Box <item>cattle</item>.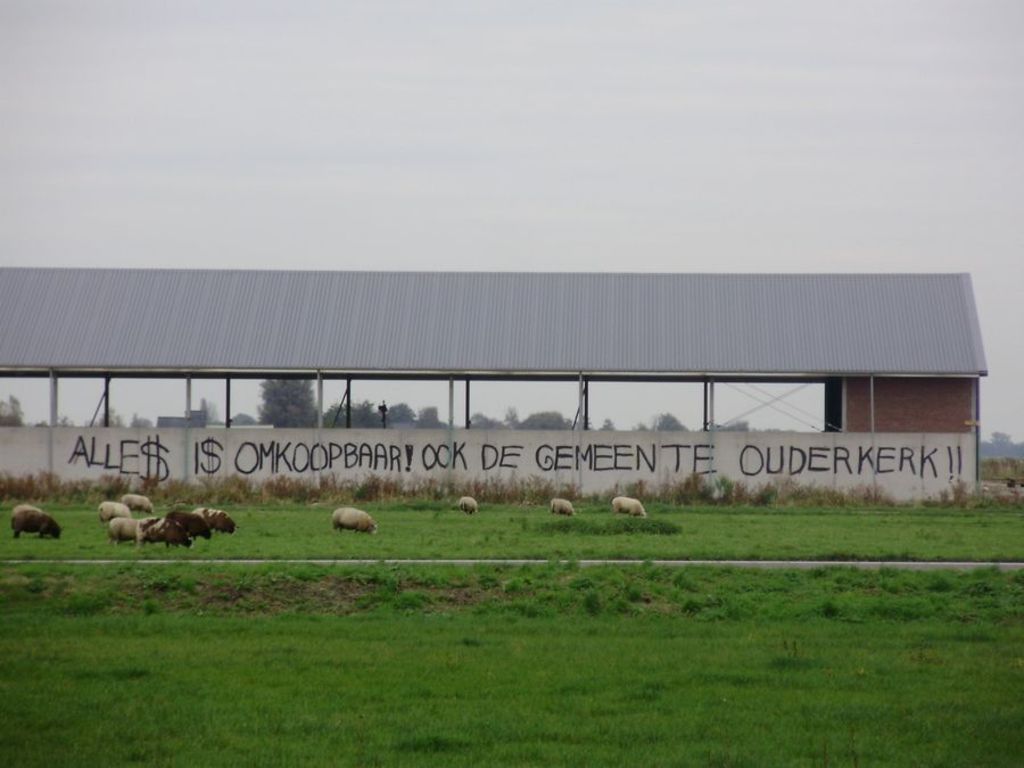
x1=108, y1=517, x2=140, y2=550.
